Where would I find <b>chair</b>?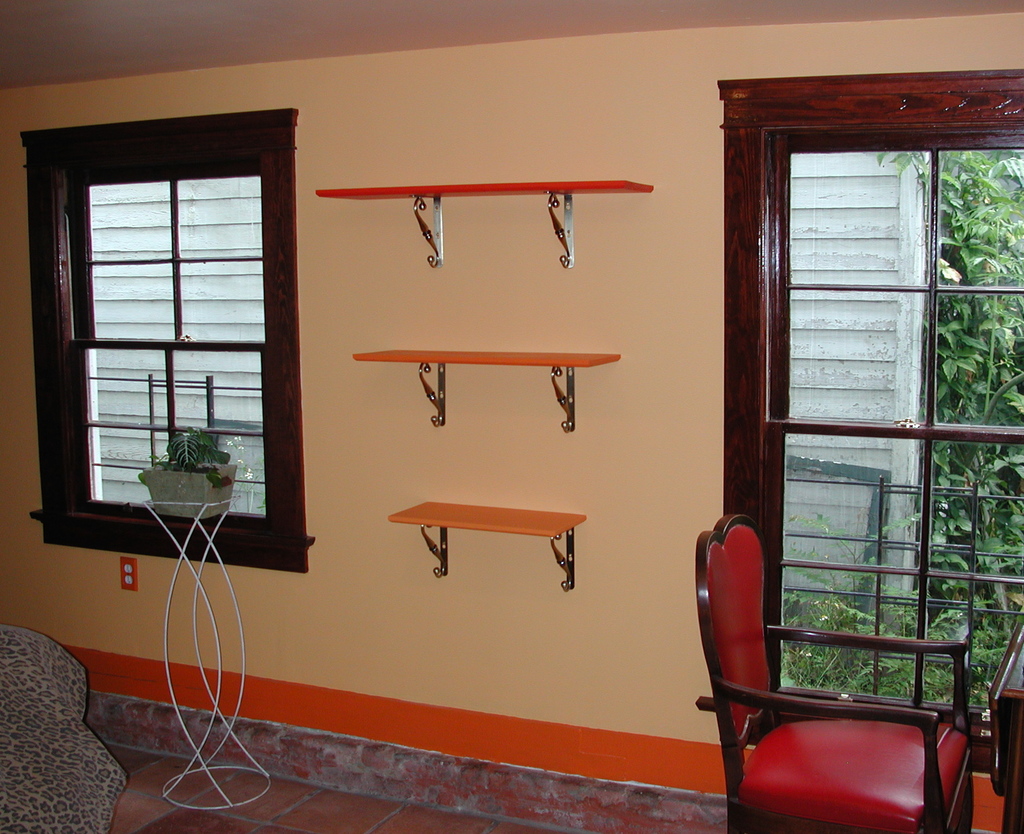
At x1=715, y1=546, x2=1011, y2=826.
